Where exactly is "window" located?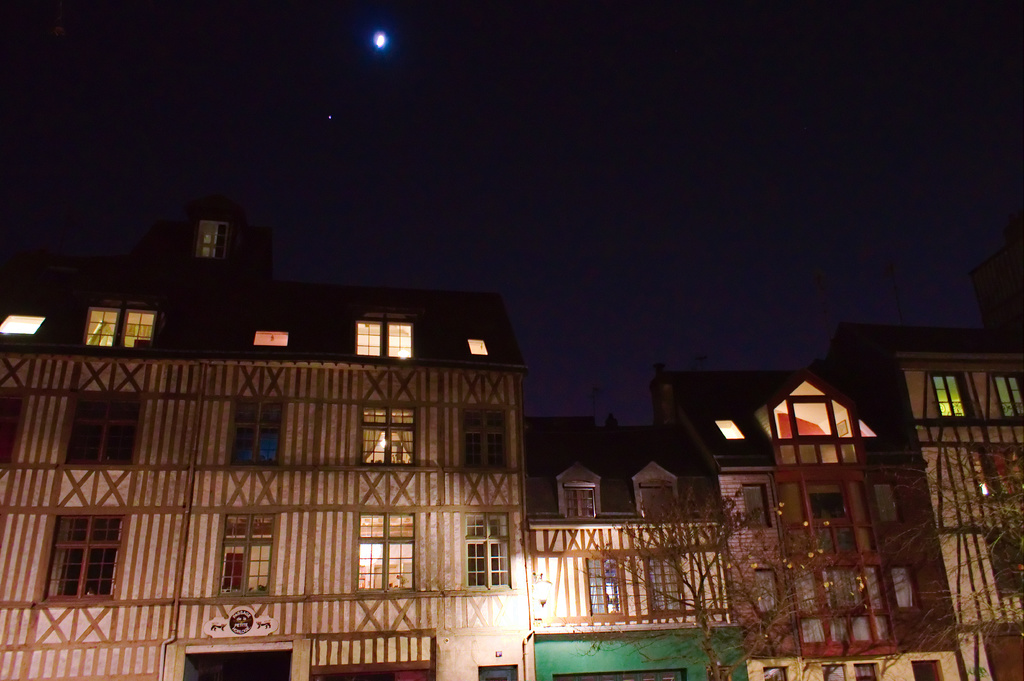
Its bounding box is [left=561, top=479, right=593, bottom=515].
